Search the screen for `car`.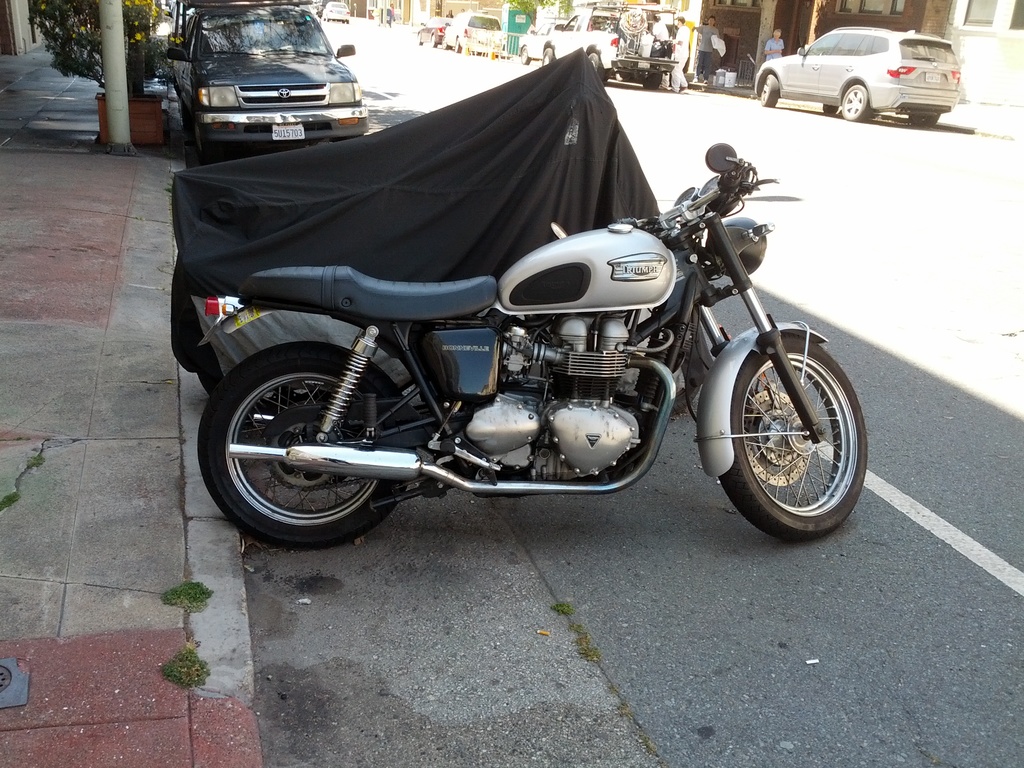
Found at 416/15/453/50.
